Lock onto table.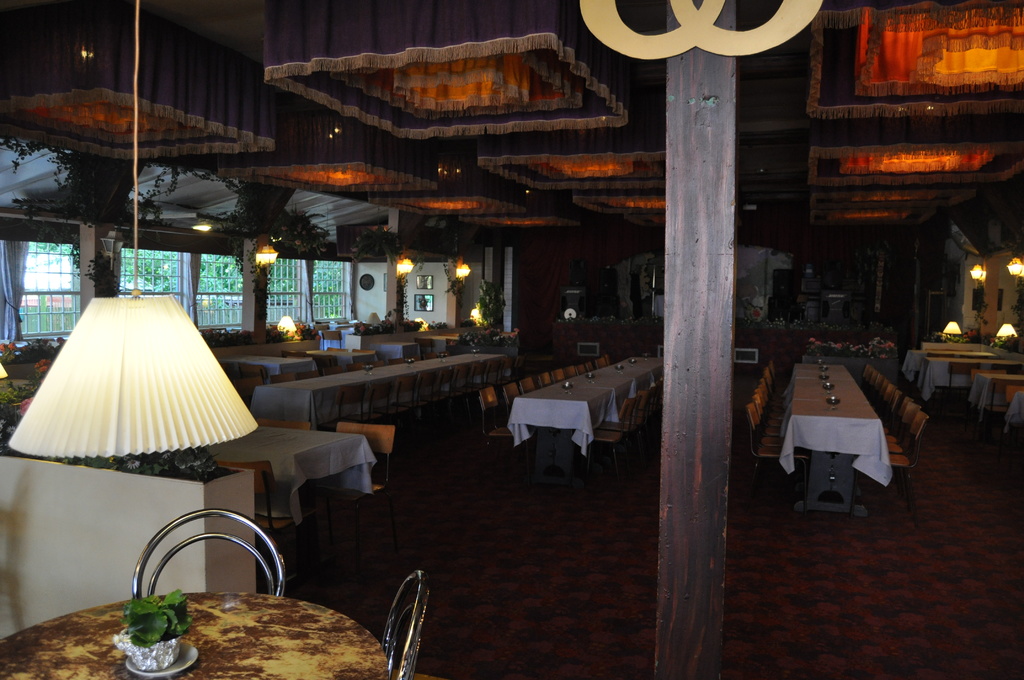
Locked: left=515, top=374, right=619, bottom=489.
